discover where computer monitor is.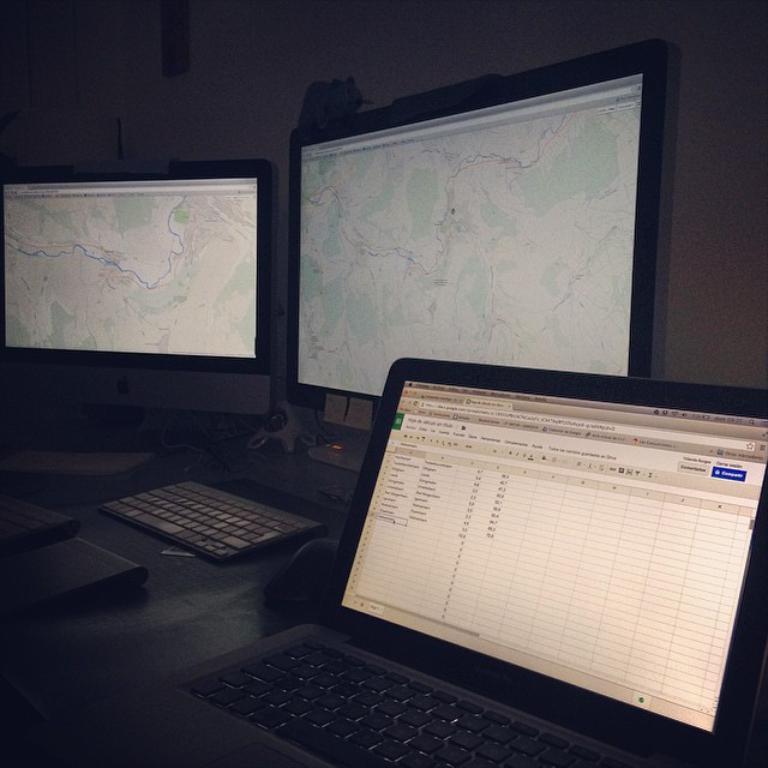
Discovered at {"x1": 0, "y1": 150, "x2": 288, "y2": 408}.
